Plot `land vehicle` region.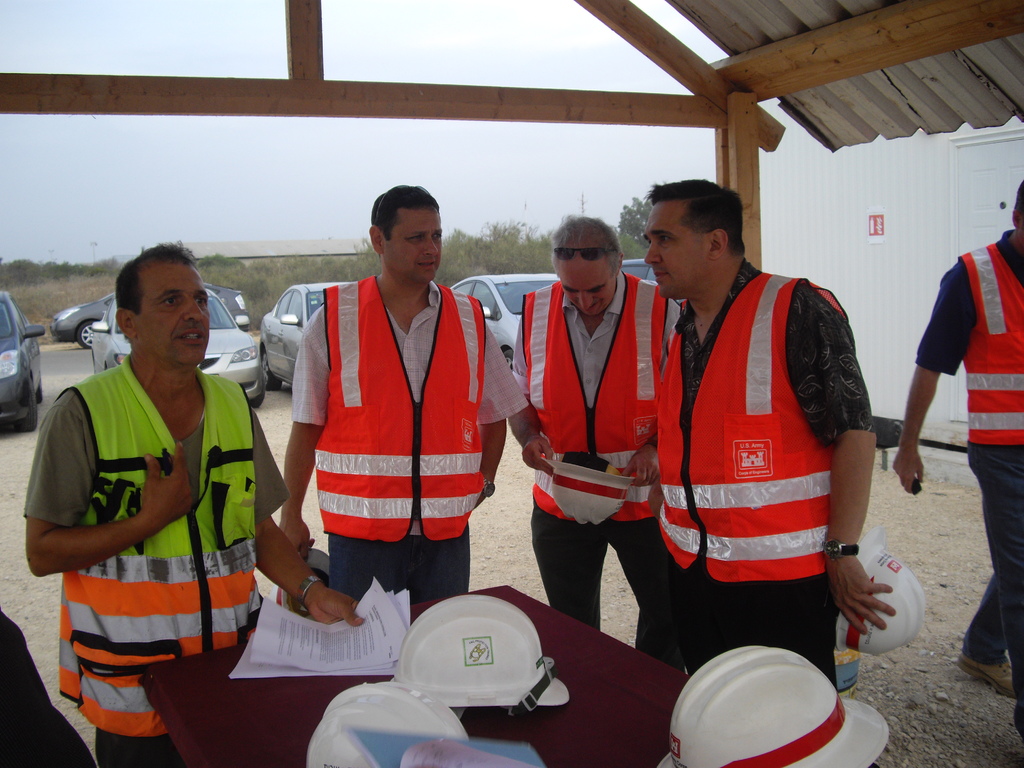
Plotted at BBox(0, 288, 49, 434).
